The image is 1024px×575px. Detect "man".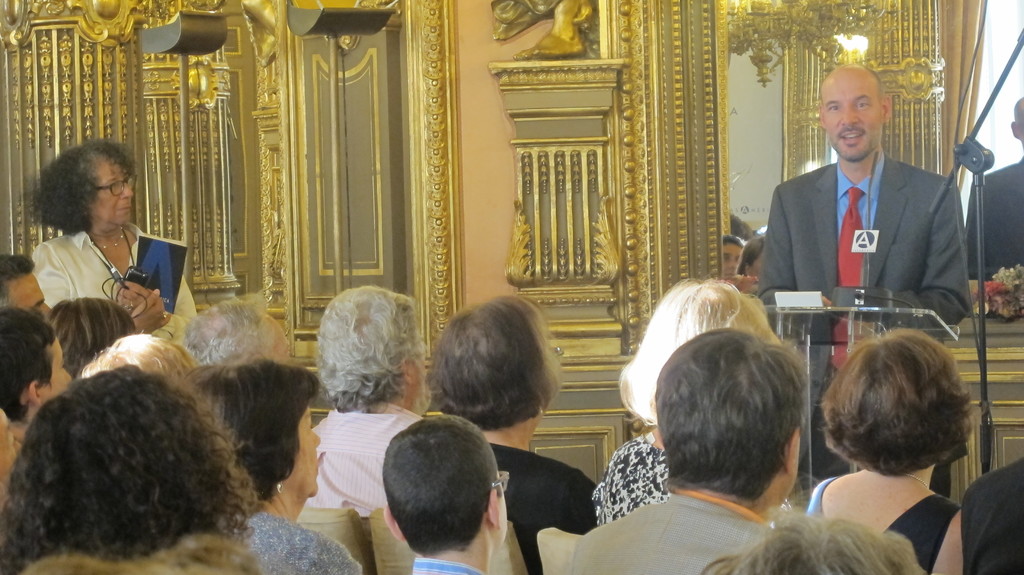
Detection: detection(0, 248, 59, 335).
